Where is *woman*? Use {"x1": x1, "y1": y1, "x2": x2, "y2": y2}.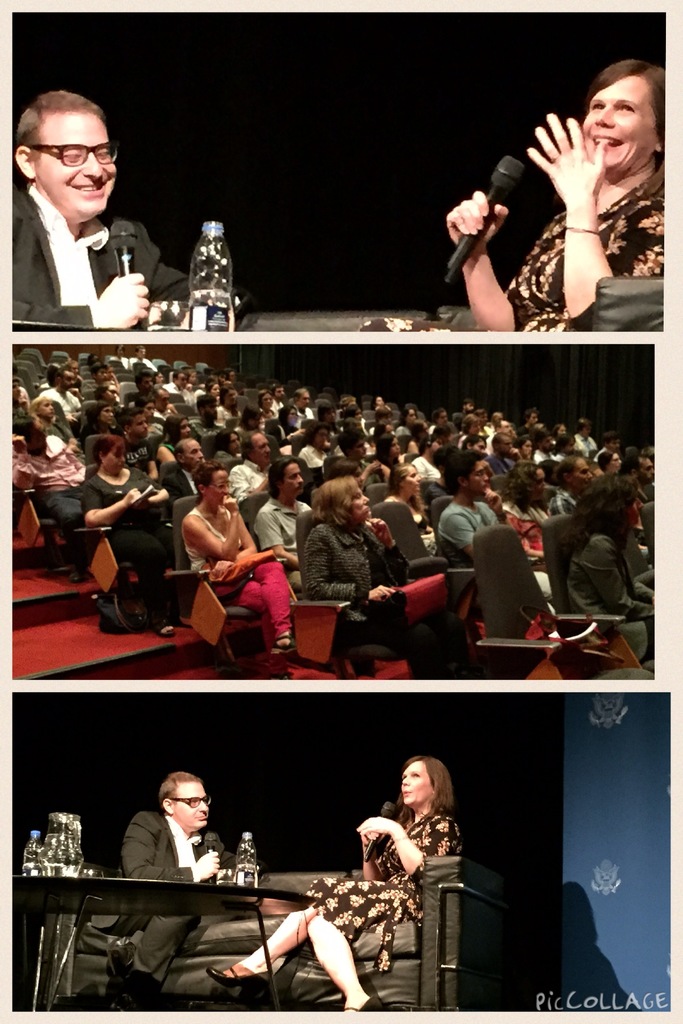
{"x1": 372, "y1": 420, "x2": 391, "y2": 442}.
